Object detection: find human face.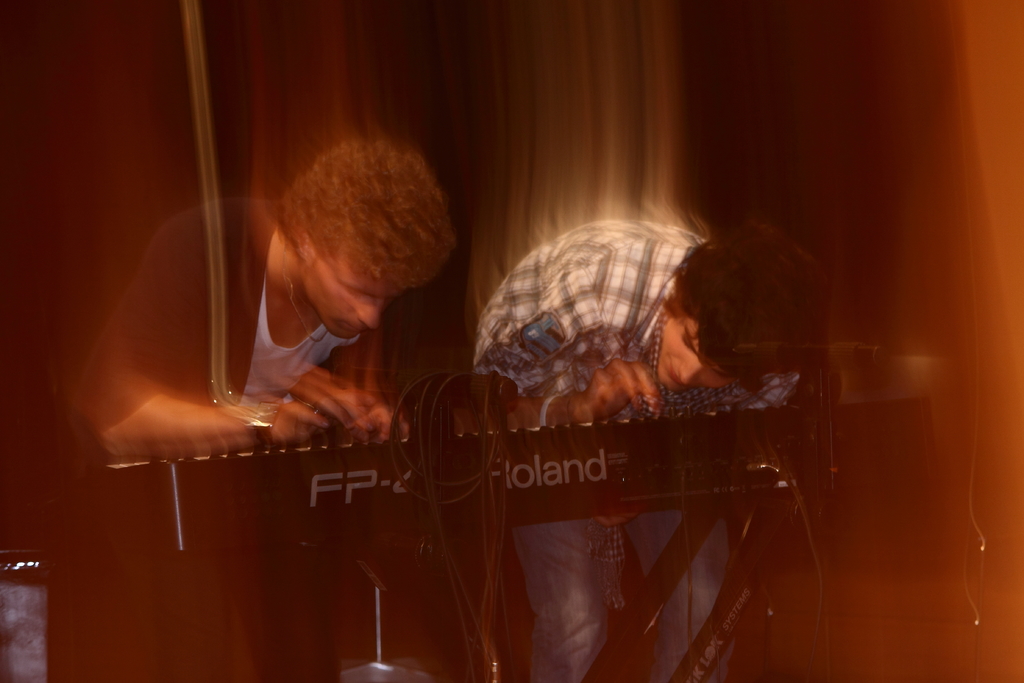
{"left": 655, "top": 315, "right": 739, "bottom": 396}.
